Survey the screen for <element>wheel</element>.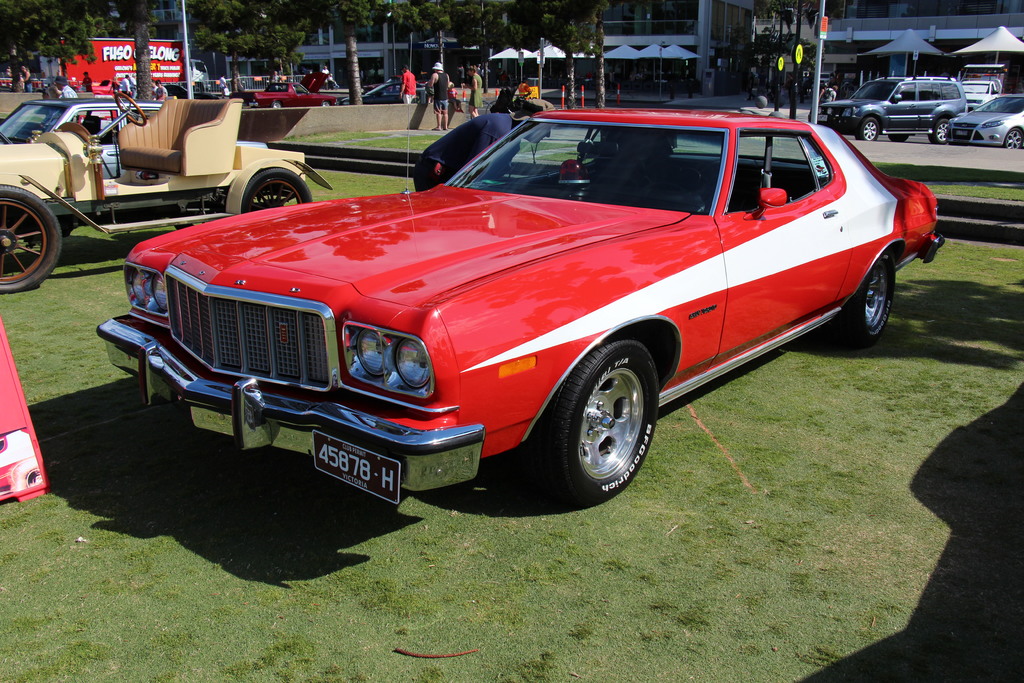
Survey found: 240:169:317:215.
